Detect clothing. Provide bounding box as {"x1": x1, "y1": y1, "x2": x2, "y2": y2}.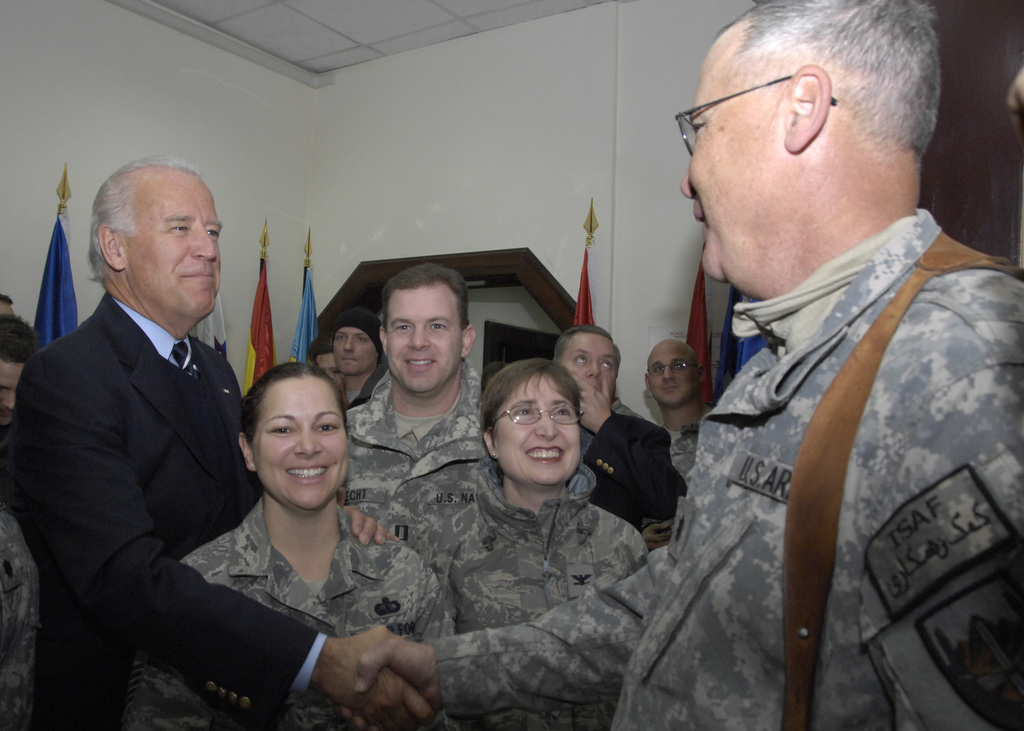
{"x1": 670, "y1": 164, "x2": 1011, "y2": 726}.
